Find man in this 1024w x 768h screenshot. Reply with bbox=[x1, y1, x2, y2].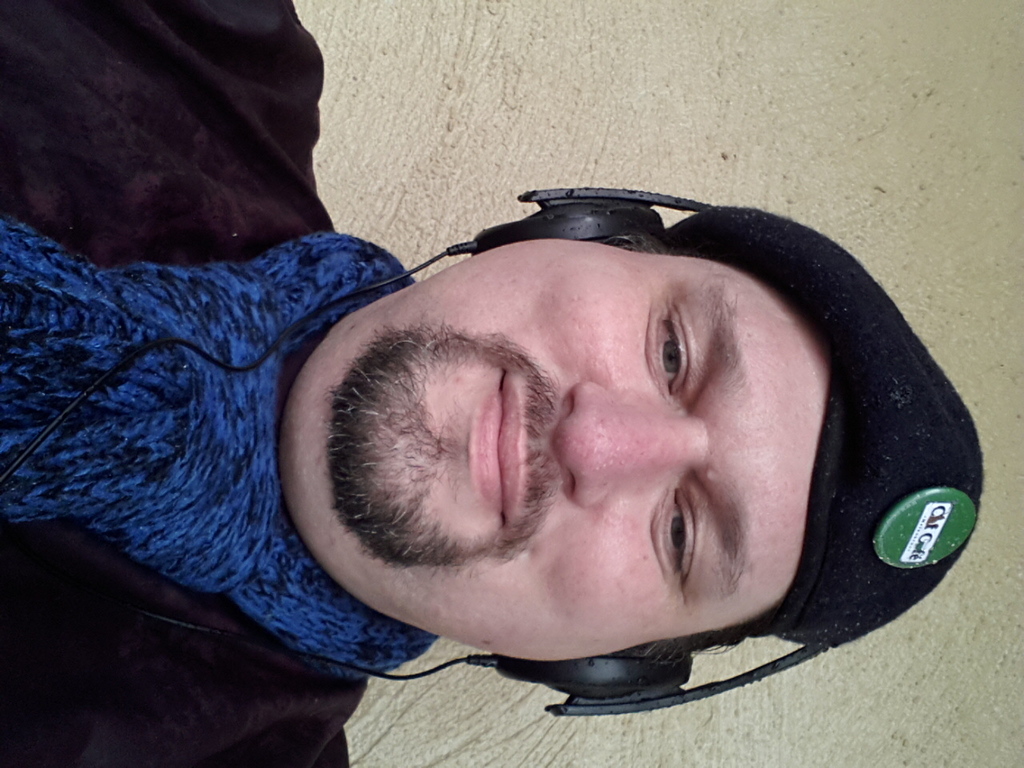
bbox=[0, 0, 985, 767].
